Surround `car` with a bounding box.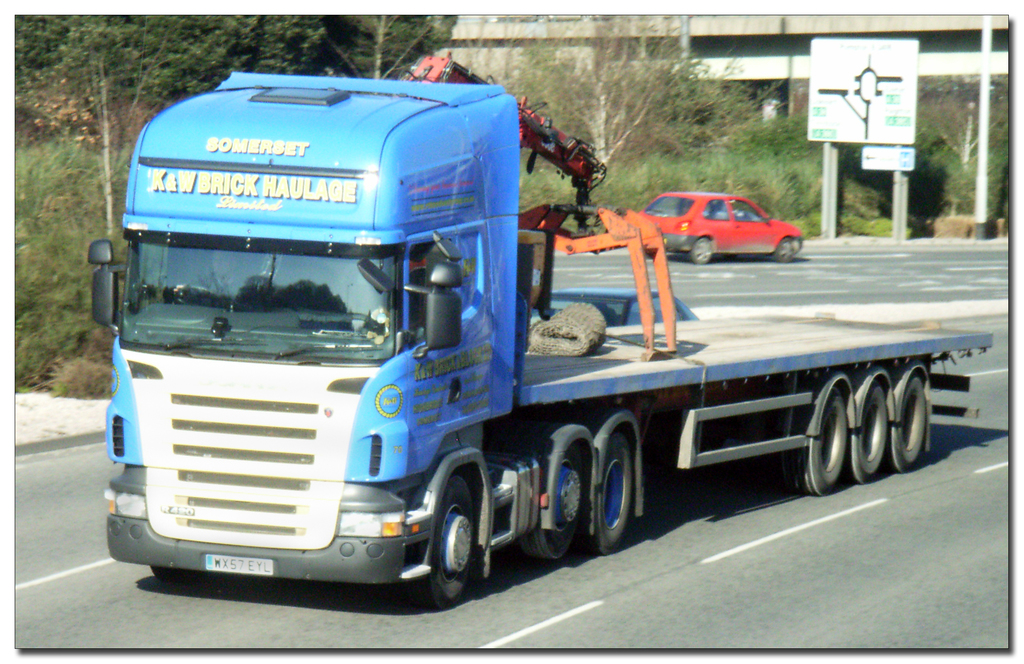
l=646, t=188, r=806, b=267.
